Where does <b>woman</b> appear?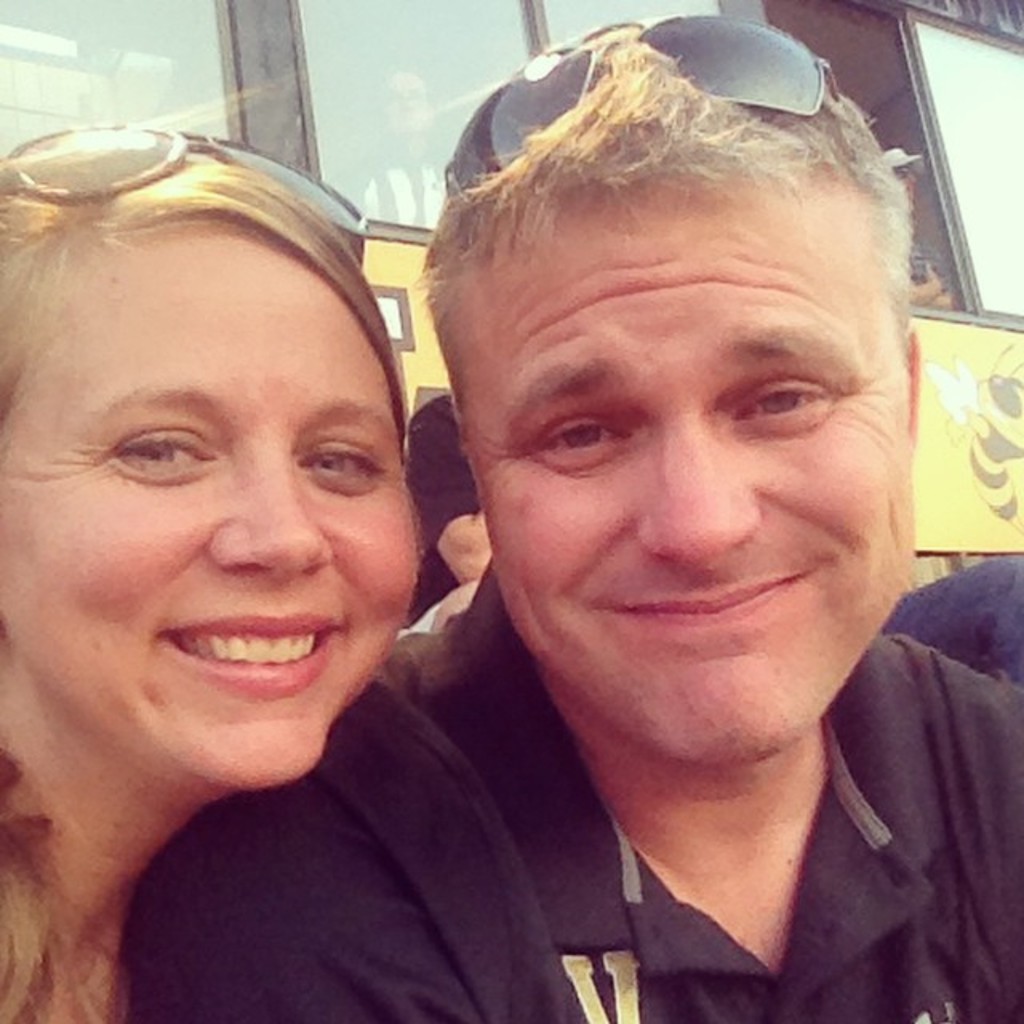
Appears at 0,125,520,970.
